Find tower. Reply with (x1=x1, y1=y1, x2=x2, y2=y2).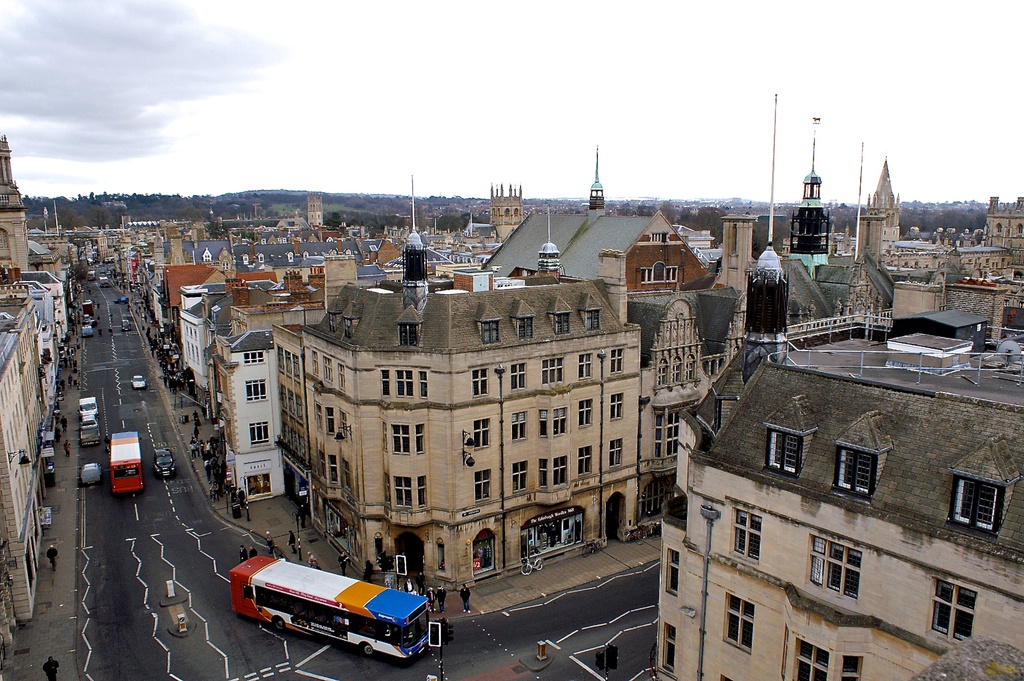
(x1=403, y1=188, x2=434, y2=303).
